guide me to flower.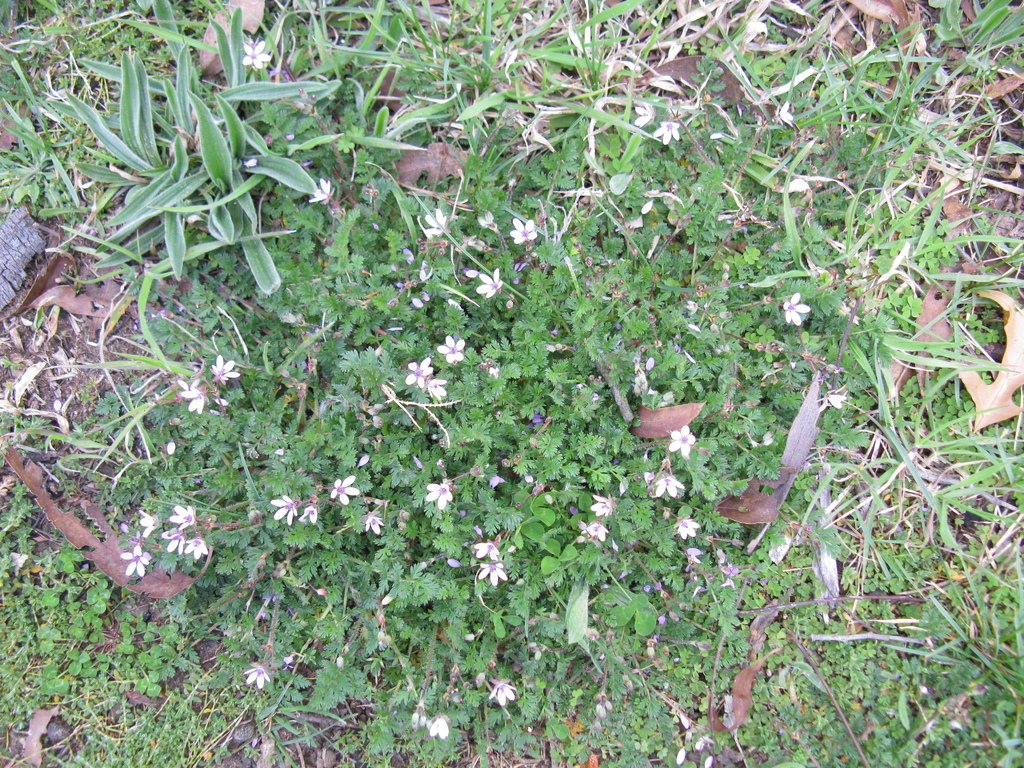
Guidance: crop(240, 43, 273, 72).
